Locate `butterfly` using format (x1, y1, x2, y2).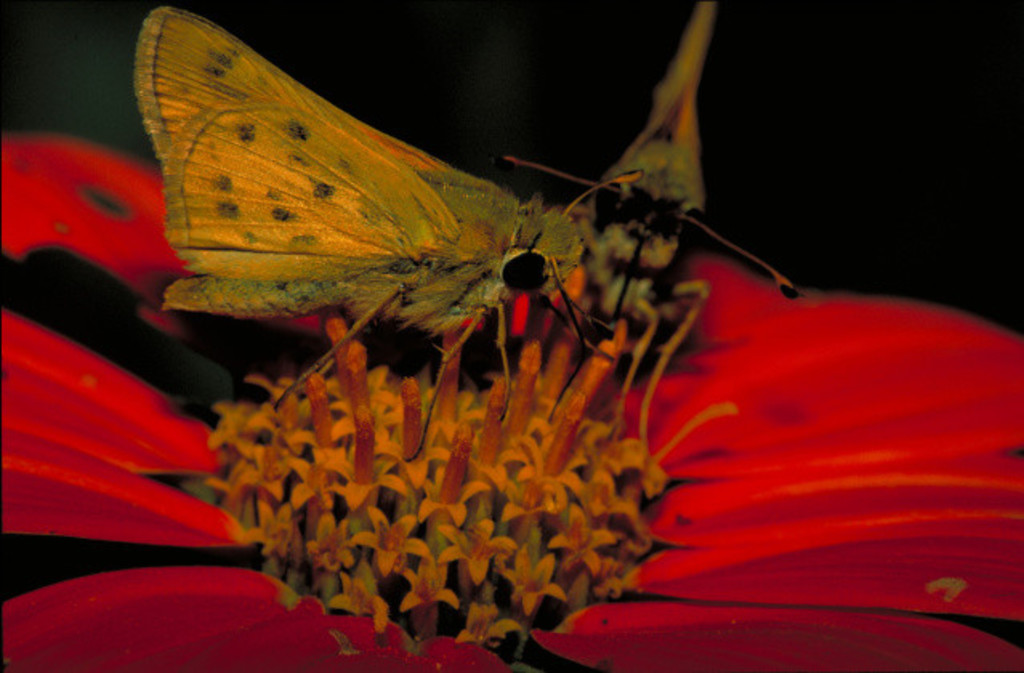
(255, 45, 630, 409).
